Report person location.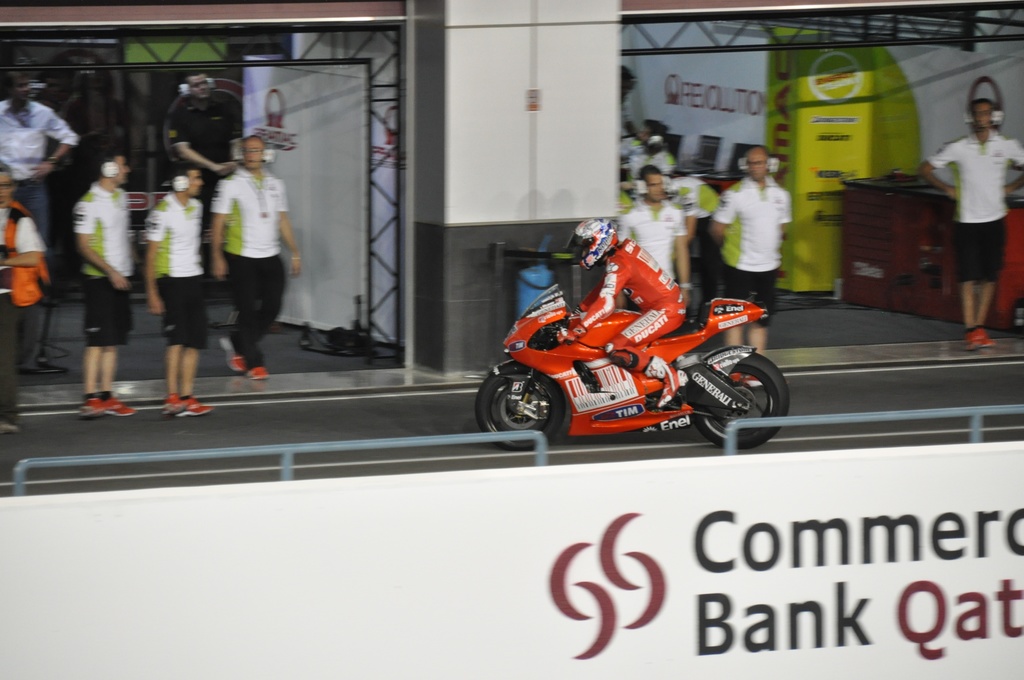
Report: 168, 67, 246, 173.
